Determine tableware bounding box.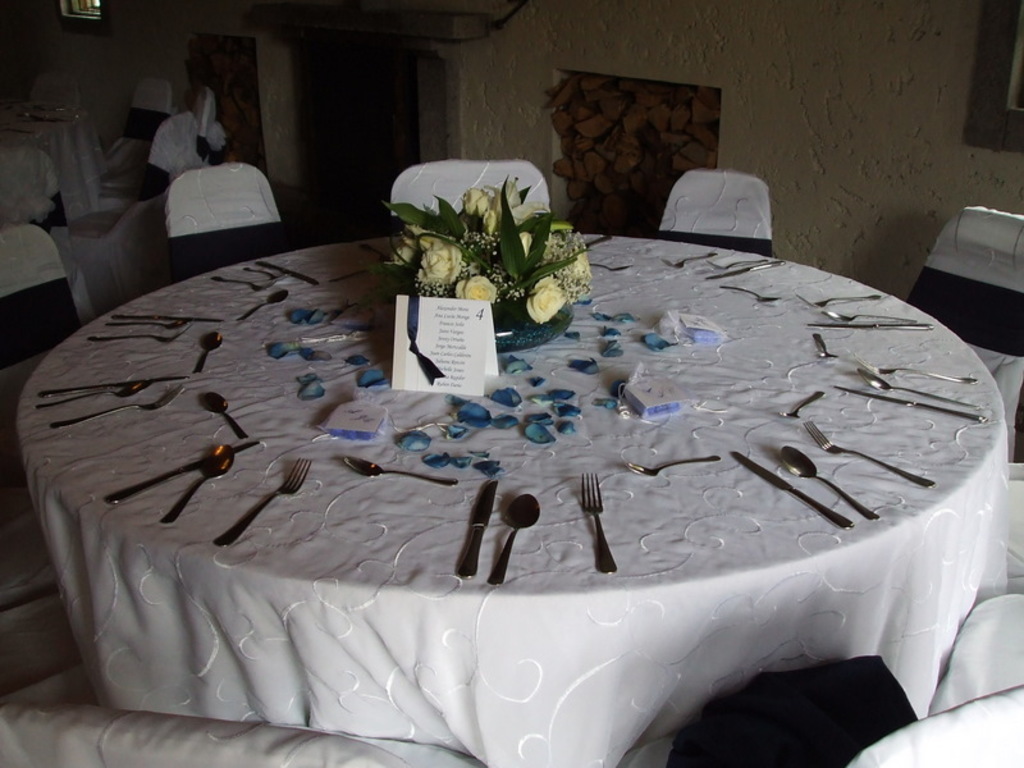
Determined: Rect(210, 271, 265, 292).
